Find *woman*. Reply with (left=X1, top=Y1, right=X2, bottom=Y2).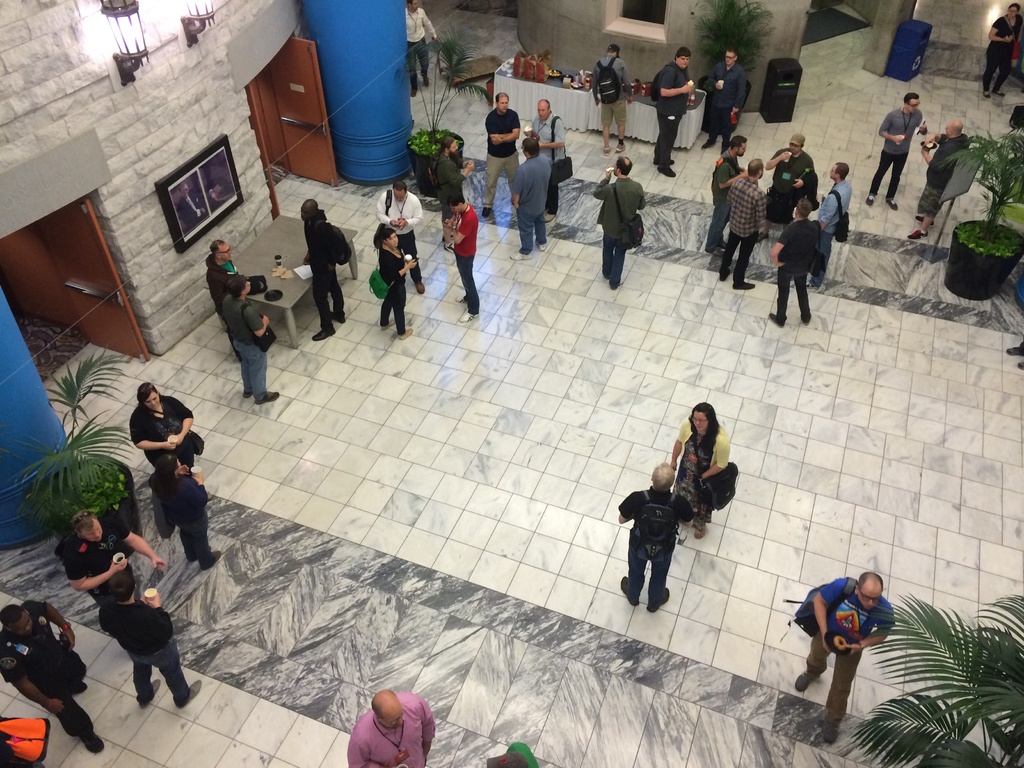
(left=667, top=403, right=728, bottom=538).
